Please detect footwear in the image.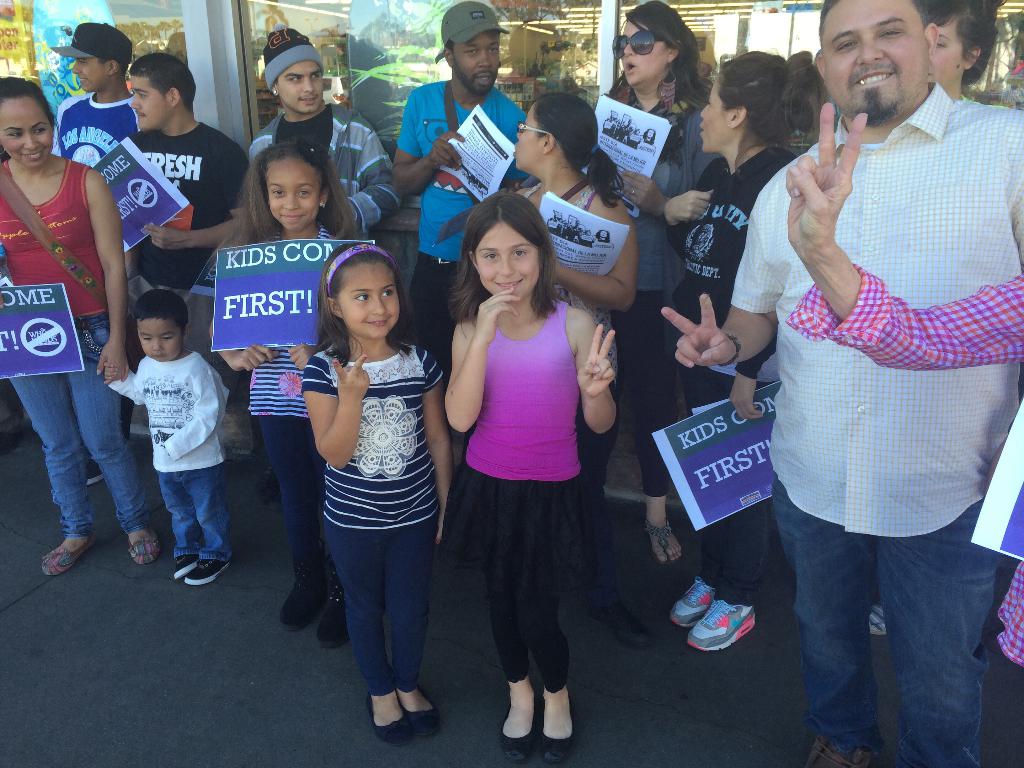
<box>675,586,768,670</box>.
